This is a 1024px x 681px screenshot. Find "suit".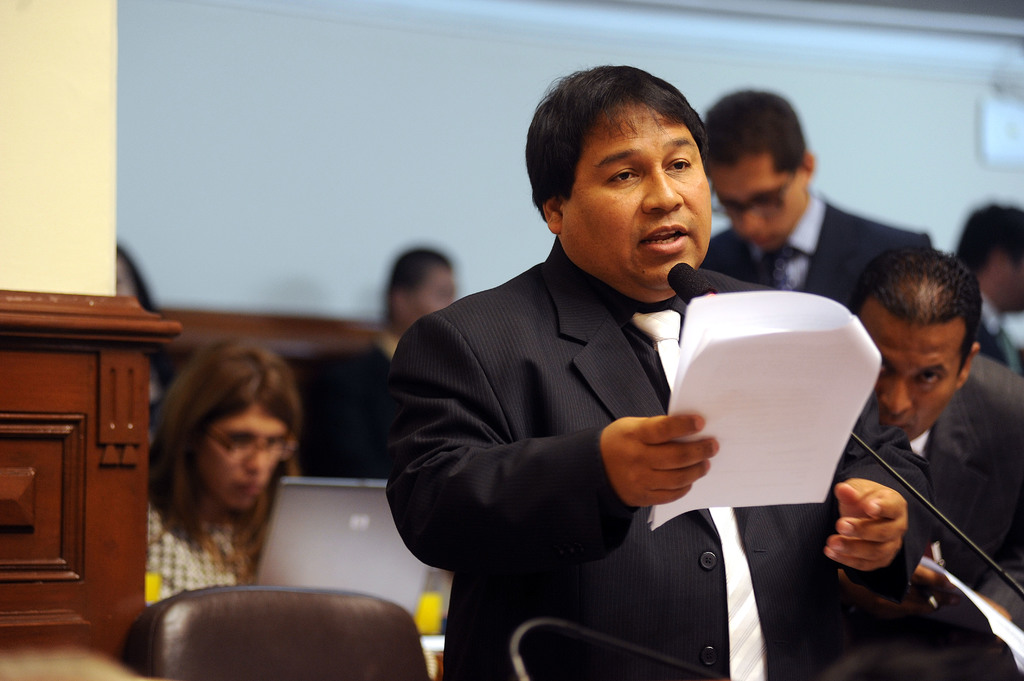
Bounding box: region(300, 332, 404, 476).
